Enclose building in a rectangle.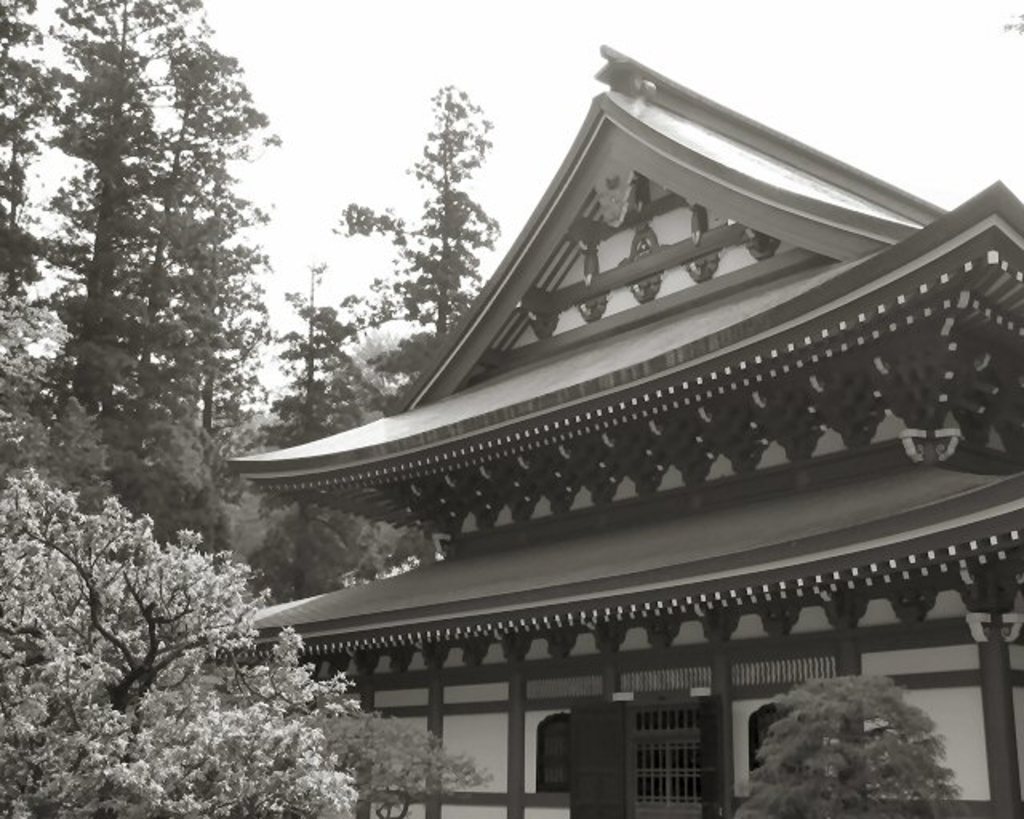
pyautogui.locateOnScreen(227, 37, 1022, 817).
